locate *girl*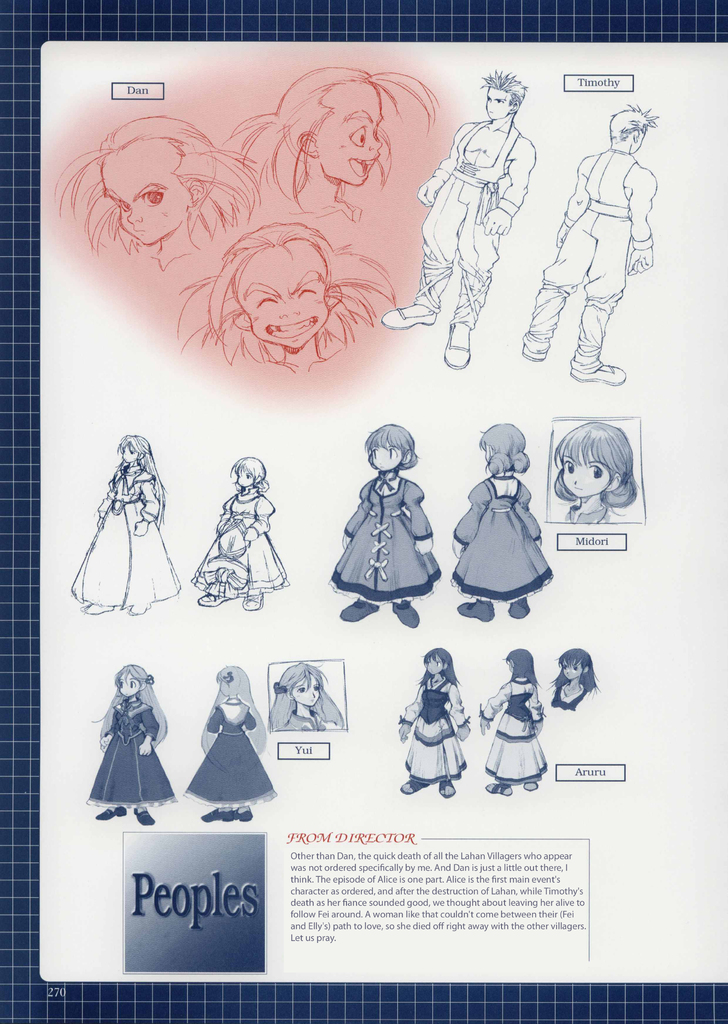
Rect(550, 652, 595, 708)
